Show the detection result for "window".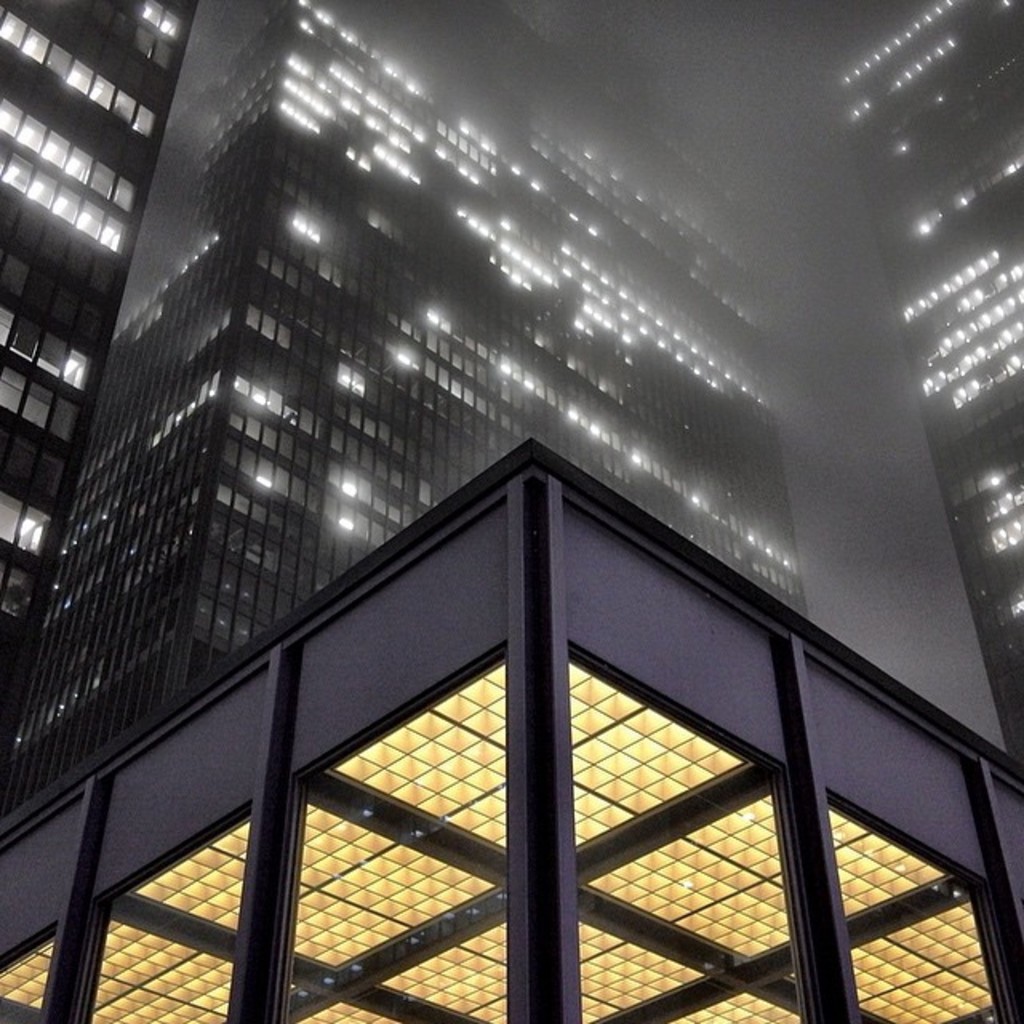
{"x1": 232, "y1": 376, "x2": 248, "y2": 400}.
